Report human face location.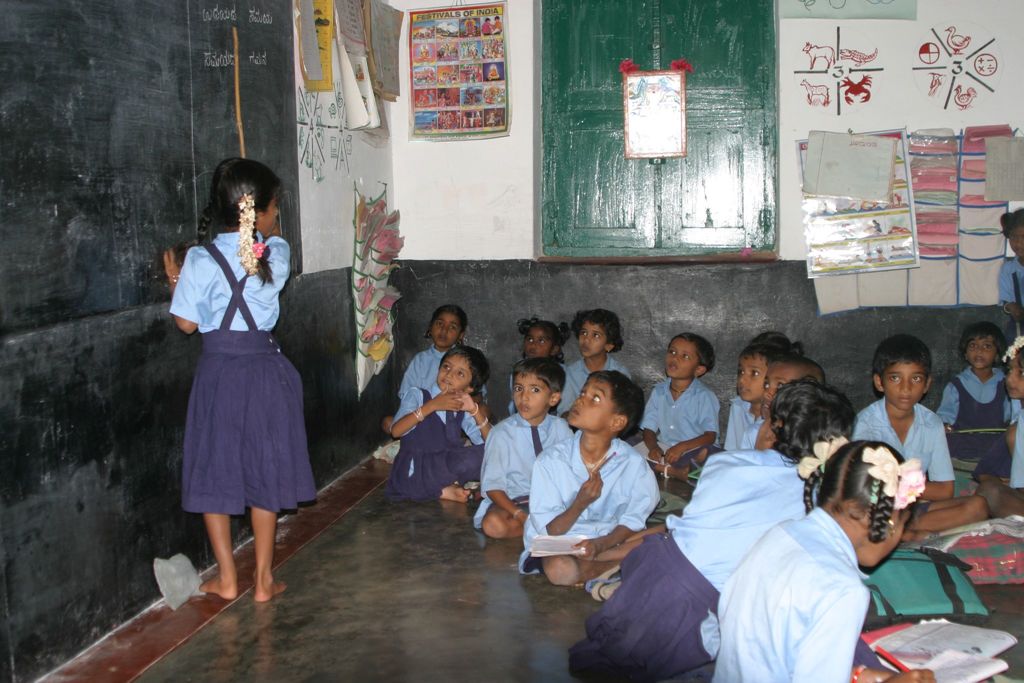
Report: [513,373,550,415].
